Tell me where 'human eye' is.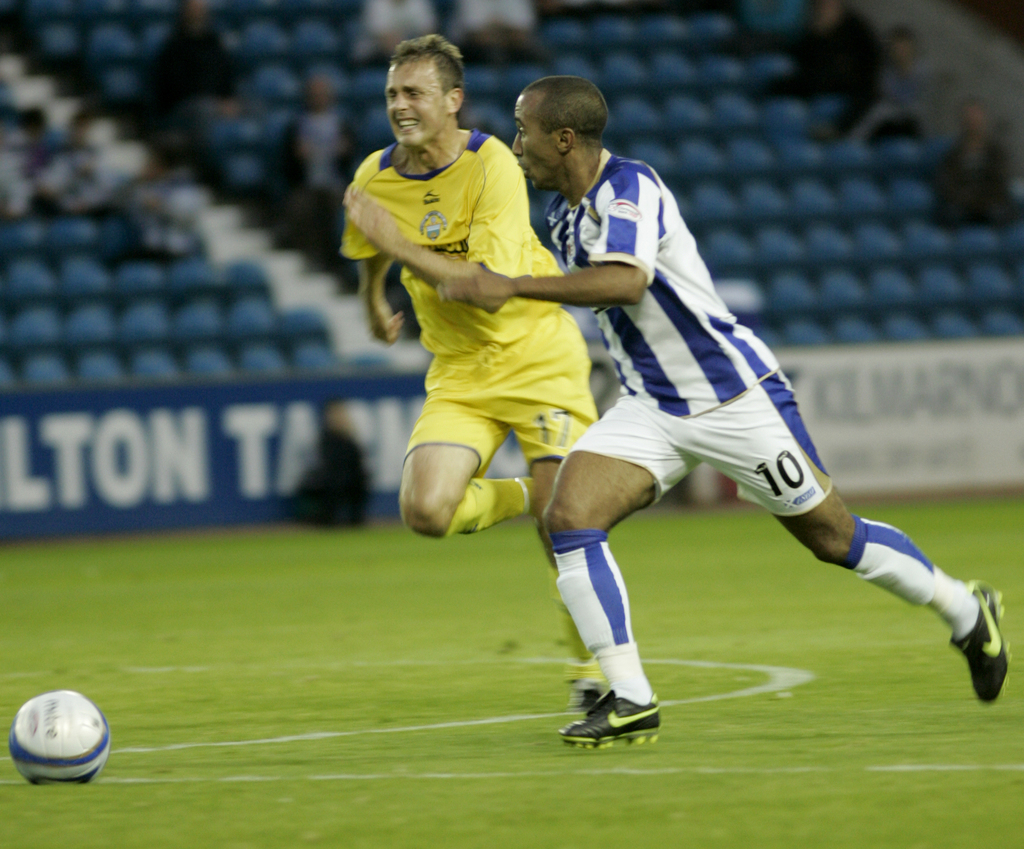
'human eye' is at BBox(386, 92, 398, 103).
